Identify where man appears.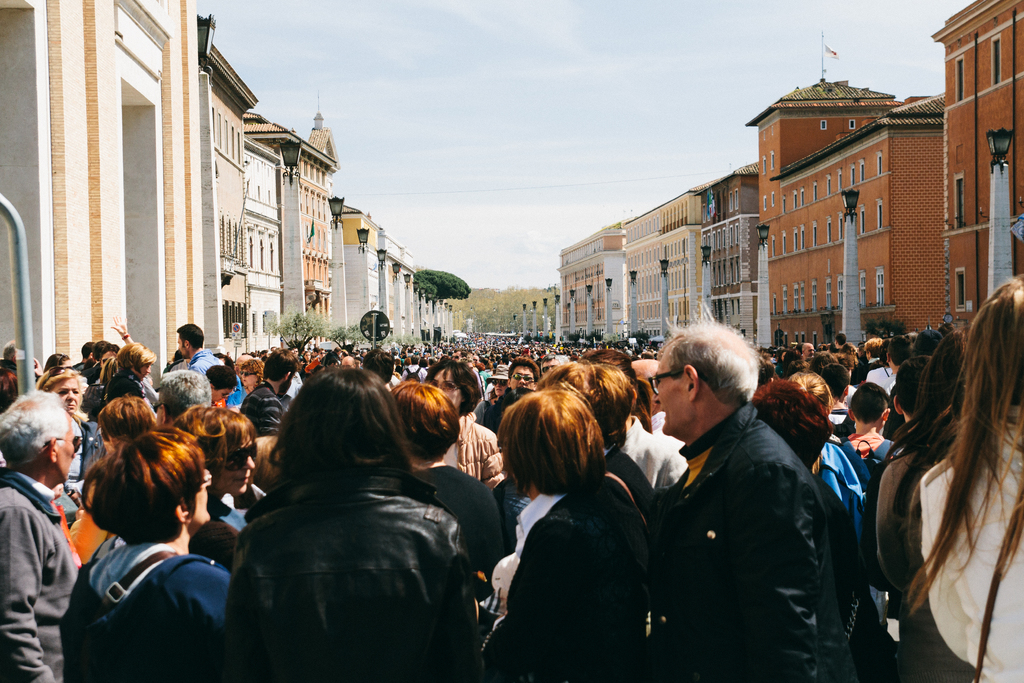
Appears at detection(484, 358, 536, 424).
